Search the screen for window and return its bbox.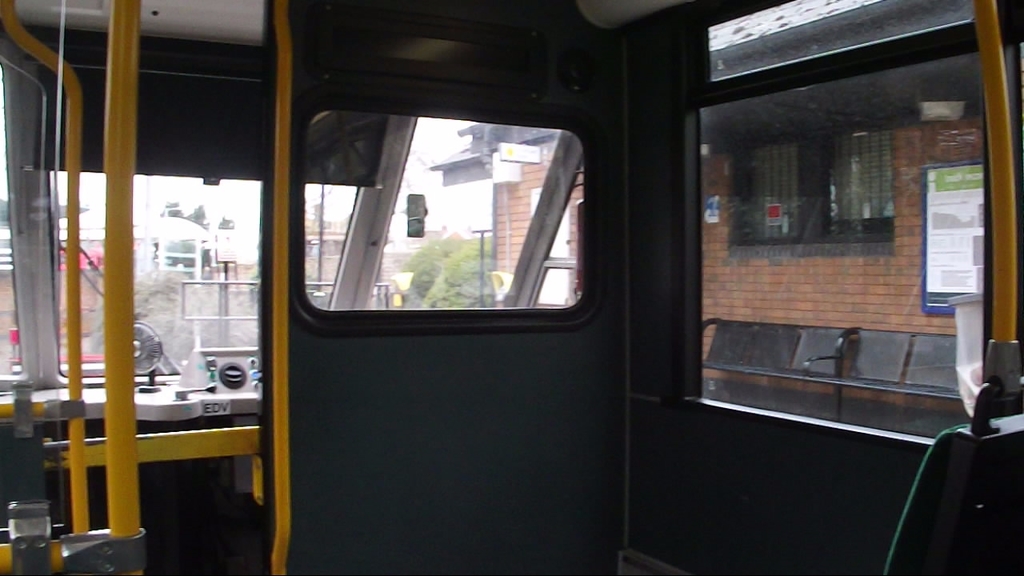
Found: 158,237,202,271.
